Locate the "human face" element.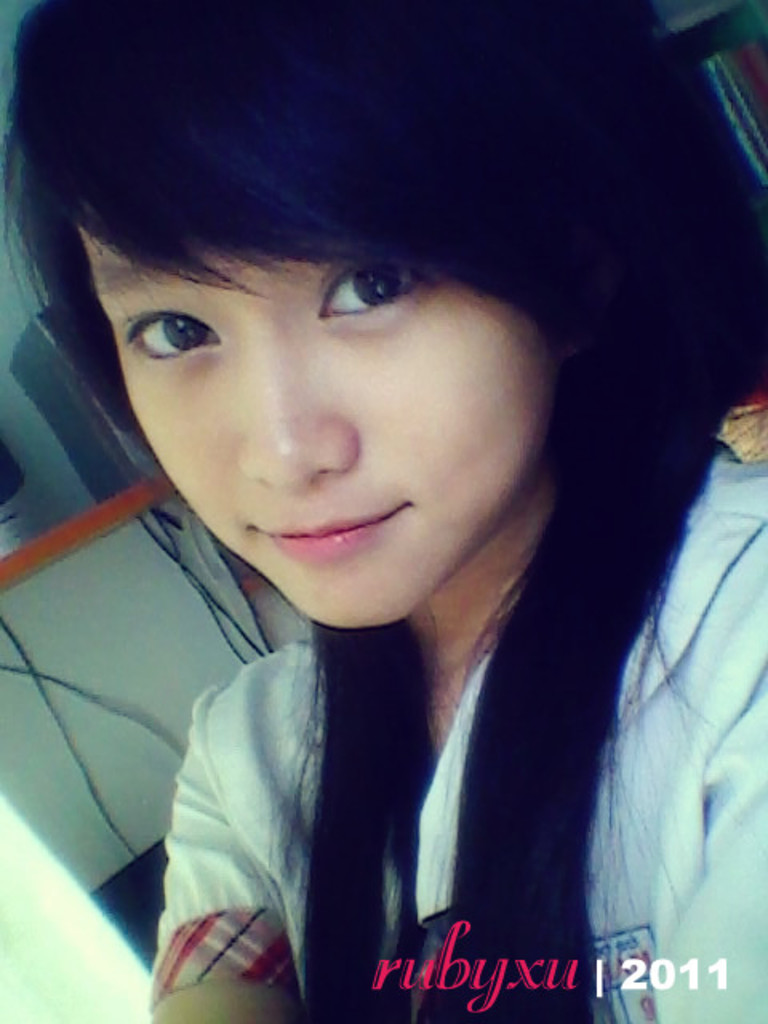
Element bbox: 75 234 526 621.
